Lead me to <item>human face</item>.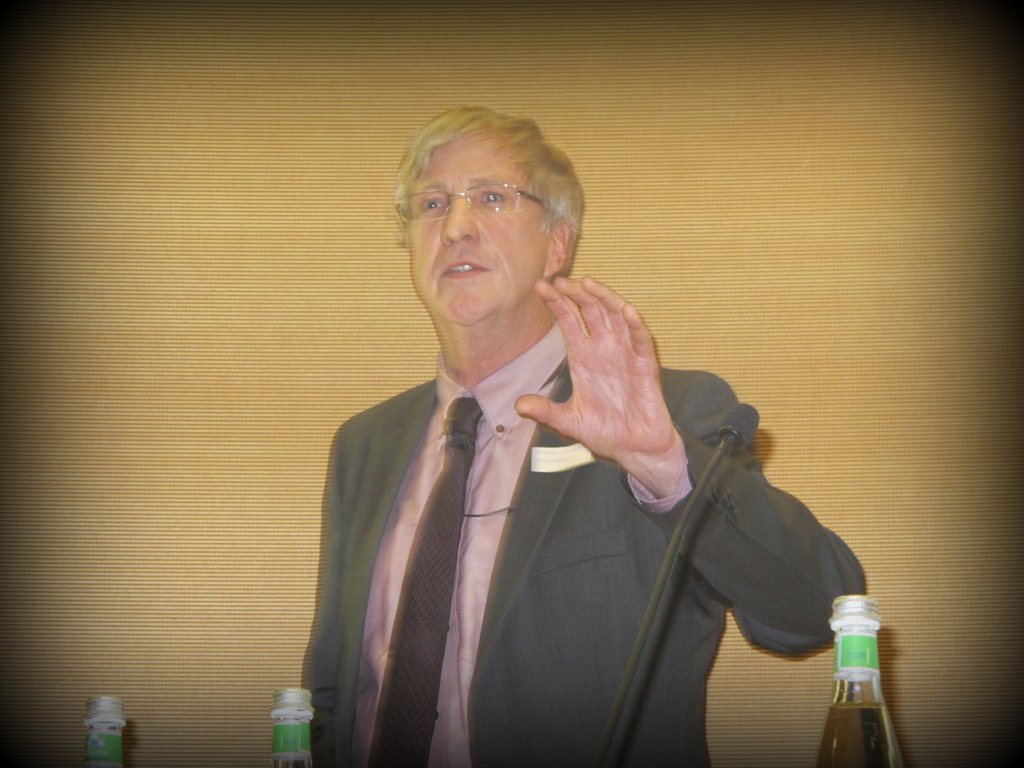
Lead to x1=406 y1=136 x2=552 y2=327.
